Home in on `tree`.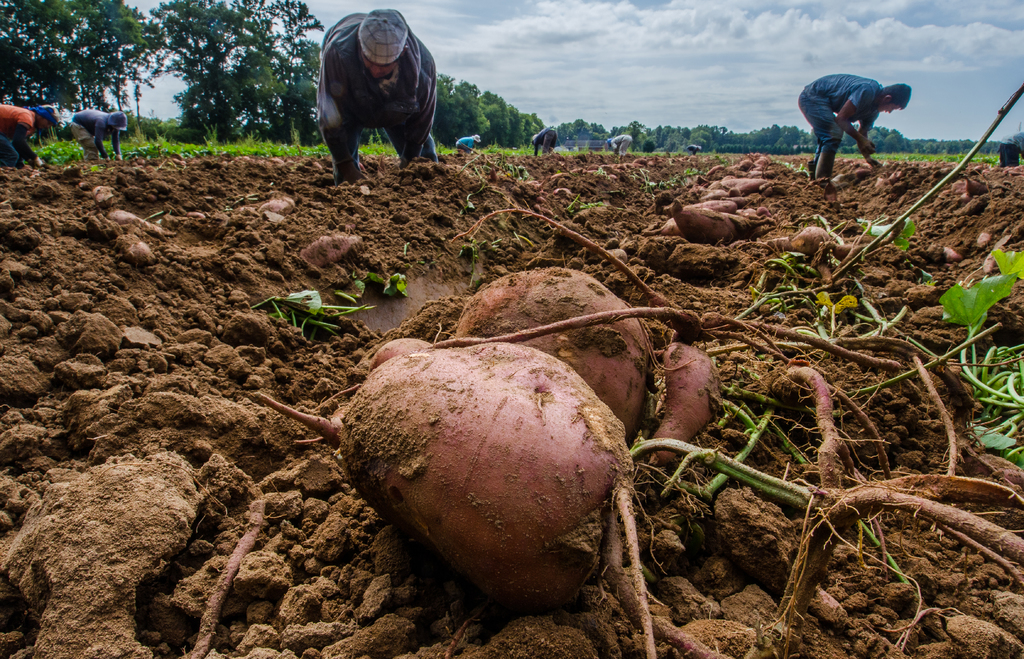
Homed in at locate(149, 0, 263, 138).
